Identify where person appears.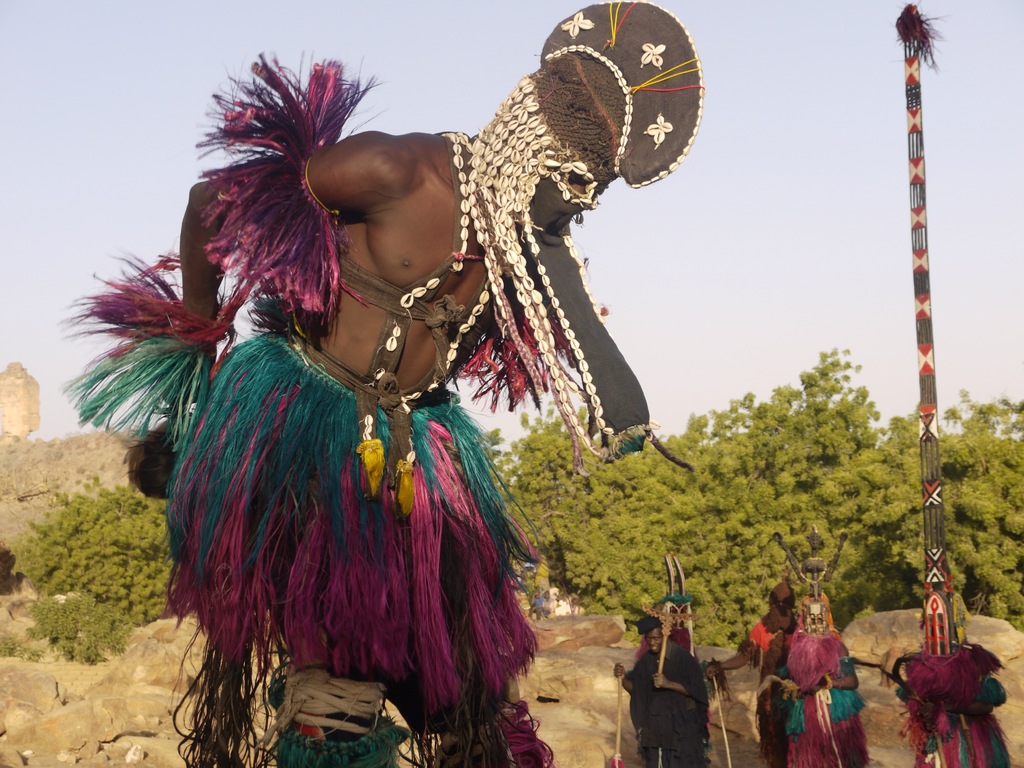
Appears at (612,614,710,767).
